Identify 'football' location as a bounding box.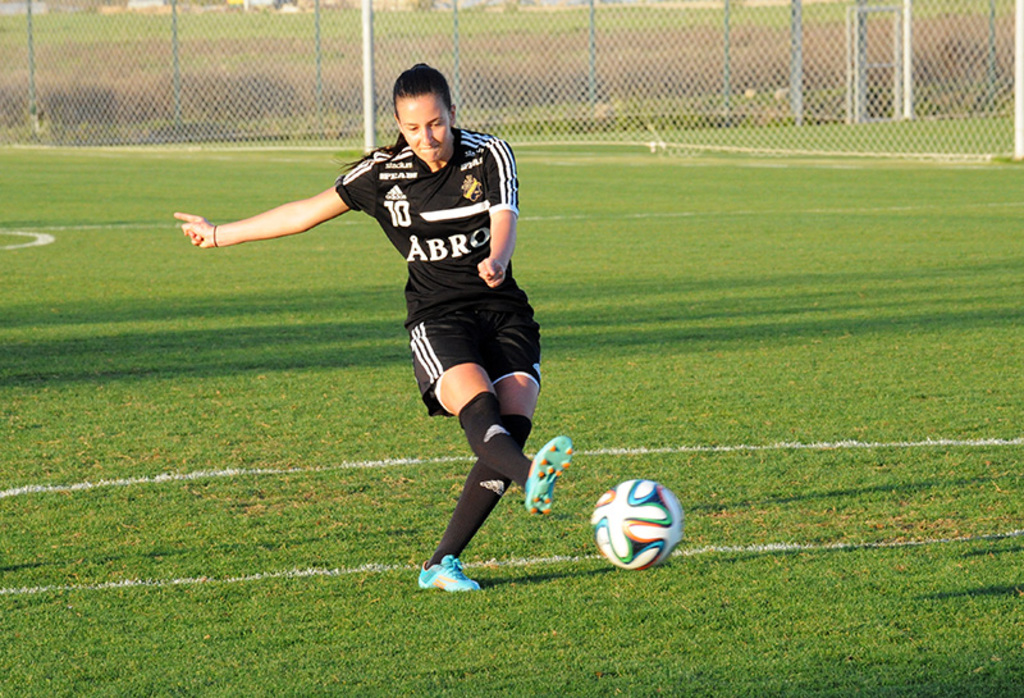
<region>590, 480, 685, 571</region>.
